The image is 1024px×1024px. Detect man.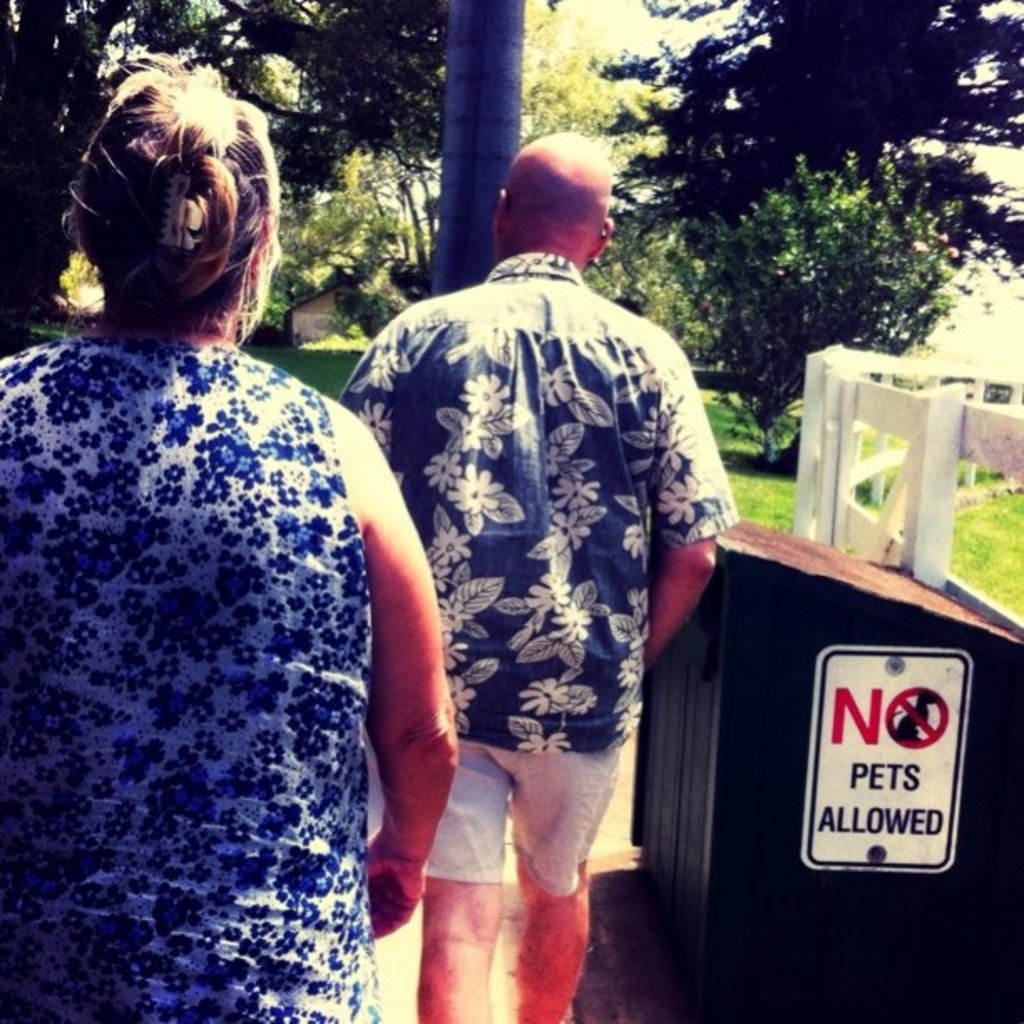
Detection: 313,92,746,987.
